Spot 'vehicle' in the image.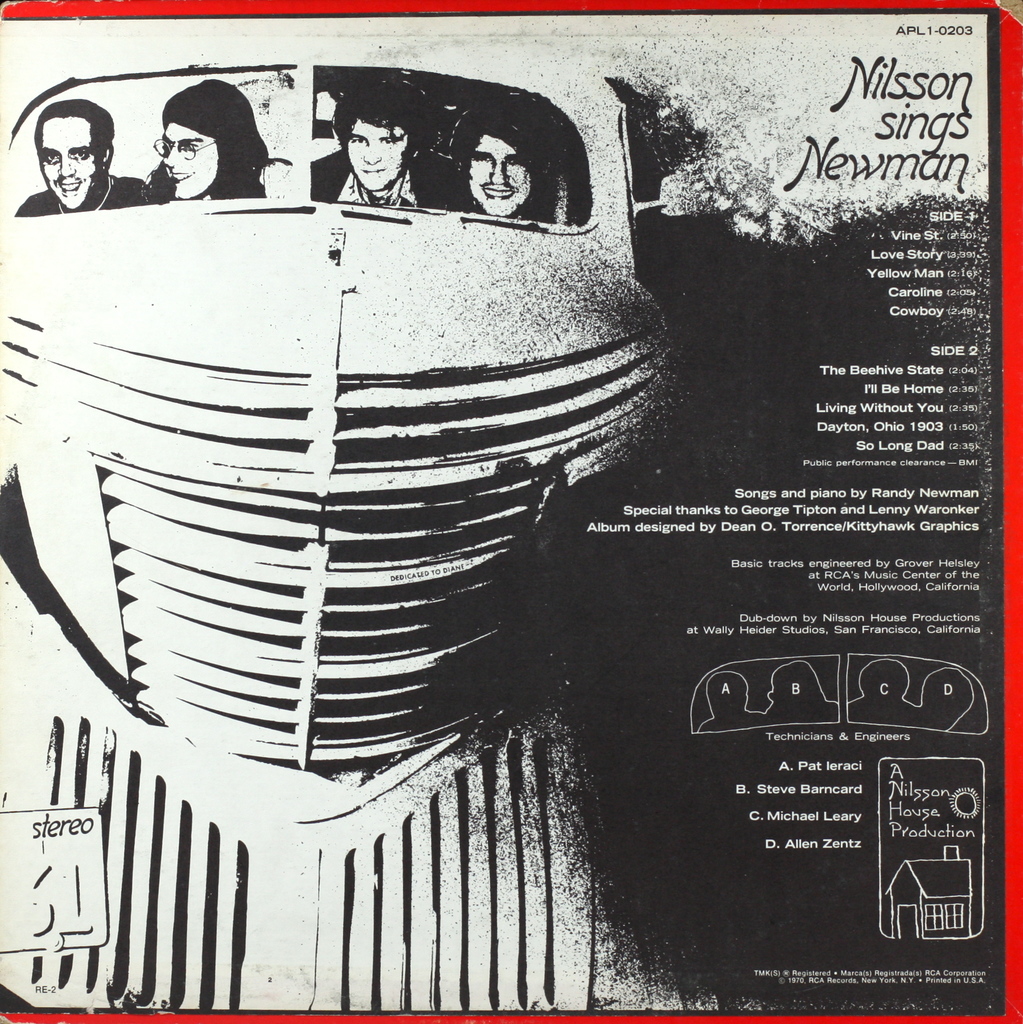
'vehicle' found at <region>0, 31, 679, 817</region>.
